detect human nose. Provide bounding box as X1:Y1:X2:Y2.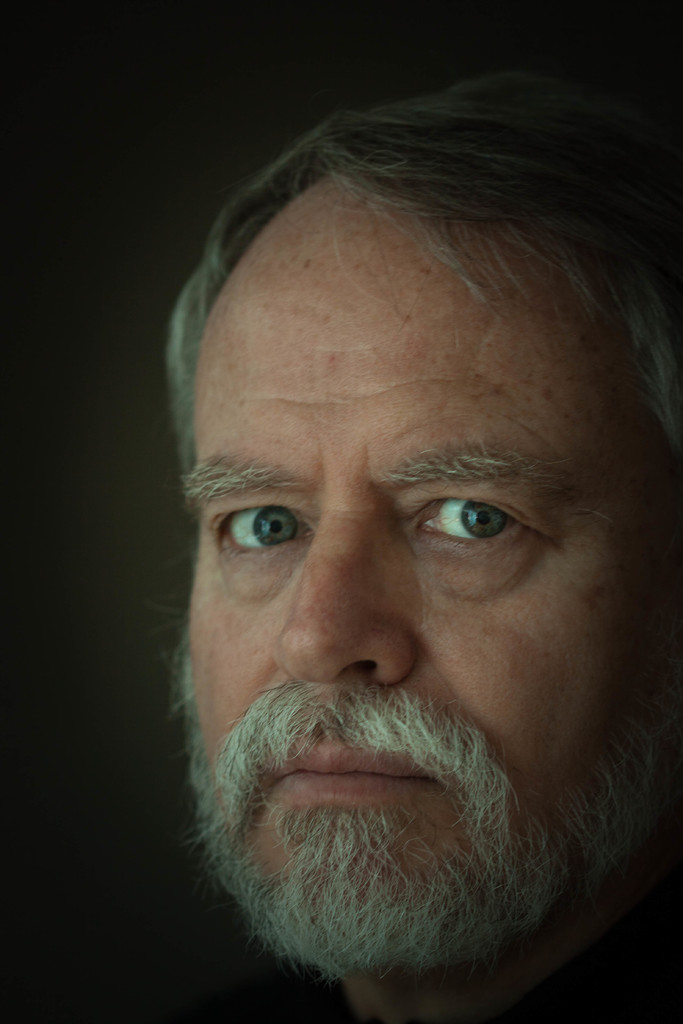
267:503:420:694.
